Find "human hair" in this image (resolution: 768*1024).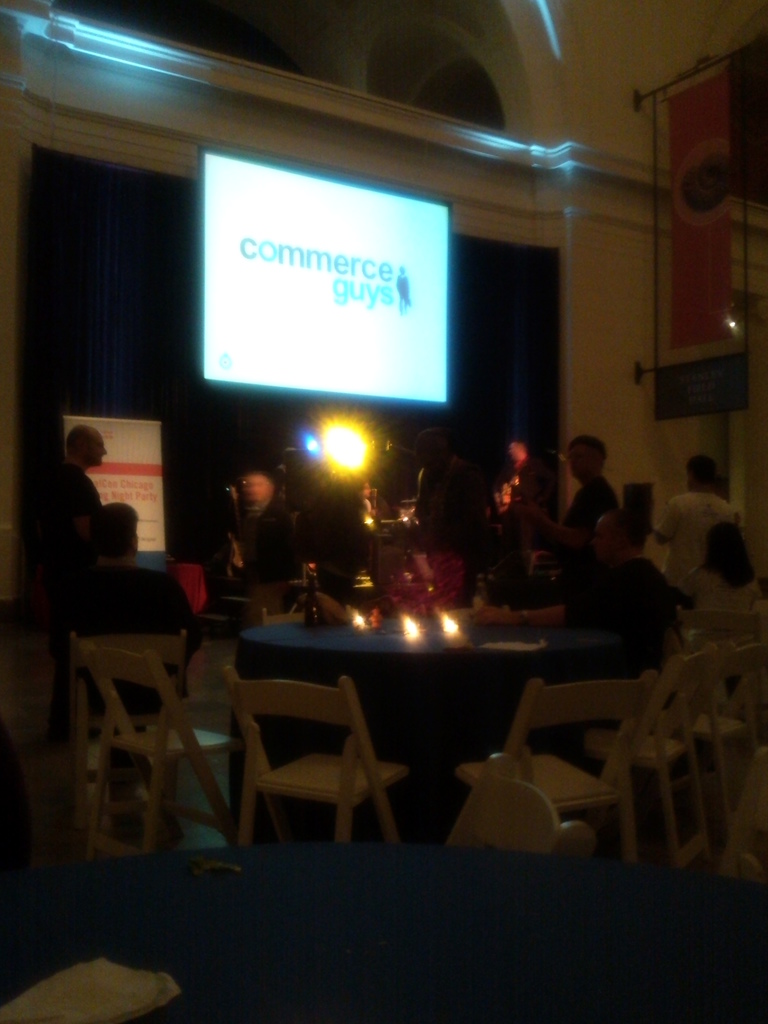
88, 501, 136, 557.
